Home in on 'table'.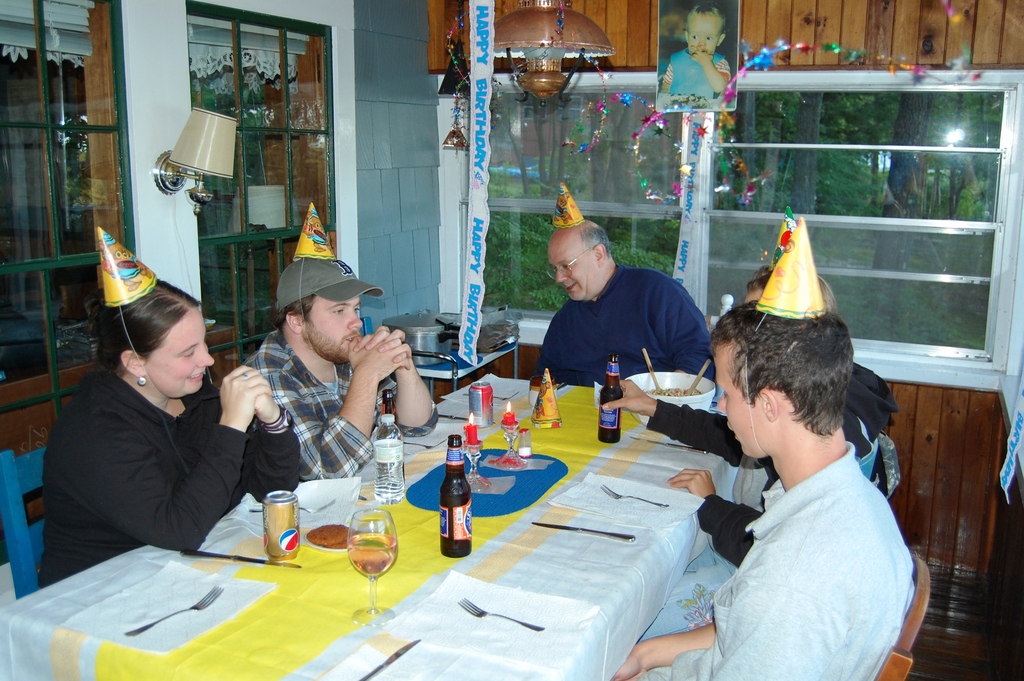
Homed in at 0 432 700 680.
